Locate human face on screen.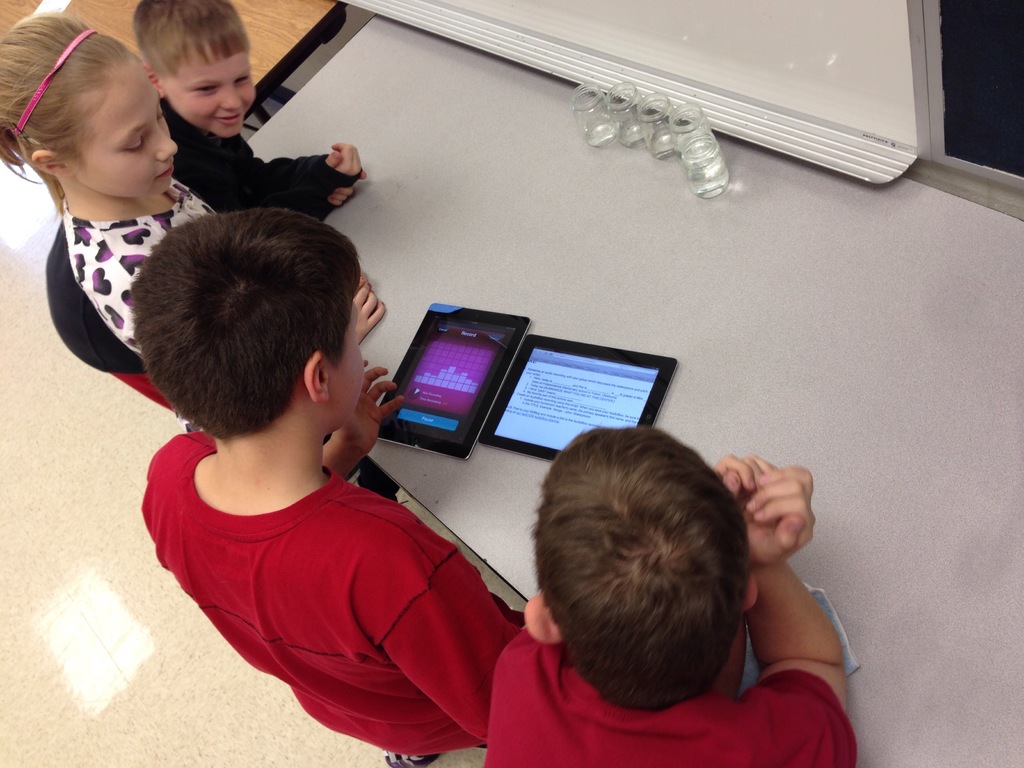
On screen at {"x1": 168, "y1": 39, "x2": 257, "y2": 137}.
